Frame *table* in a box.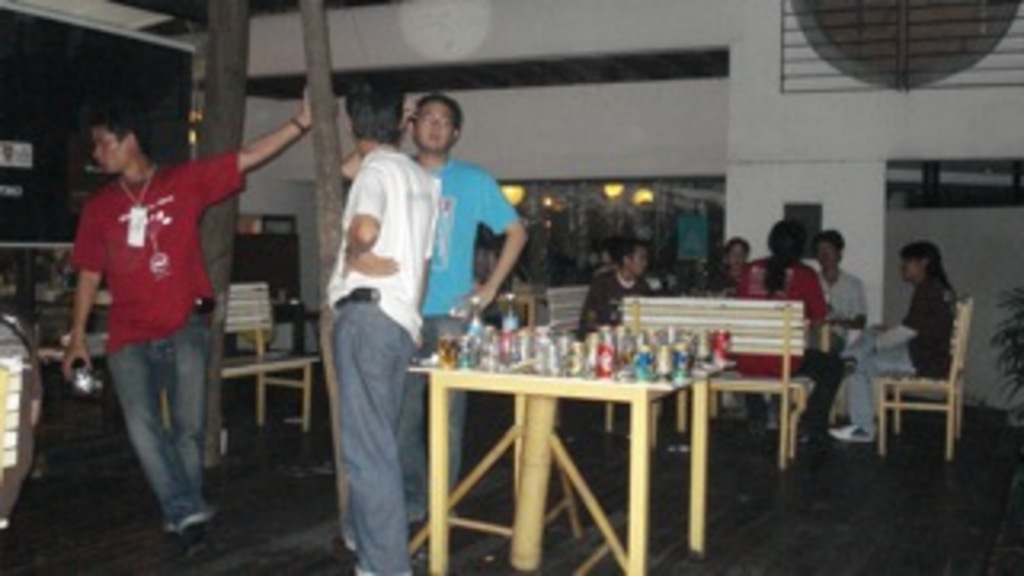
387,314,787,554.
